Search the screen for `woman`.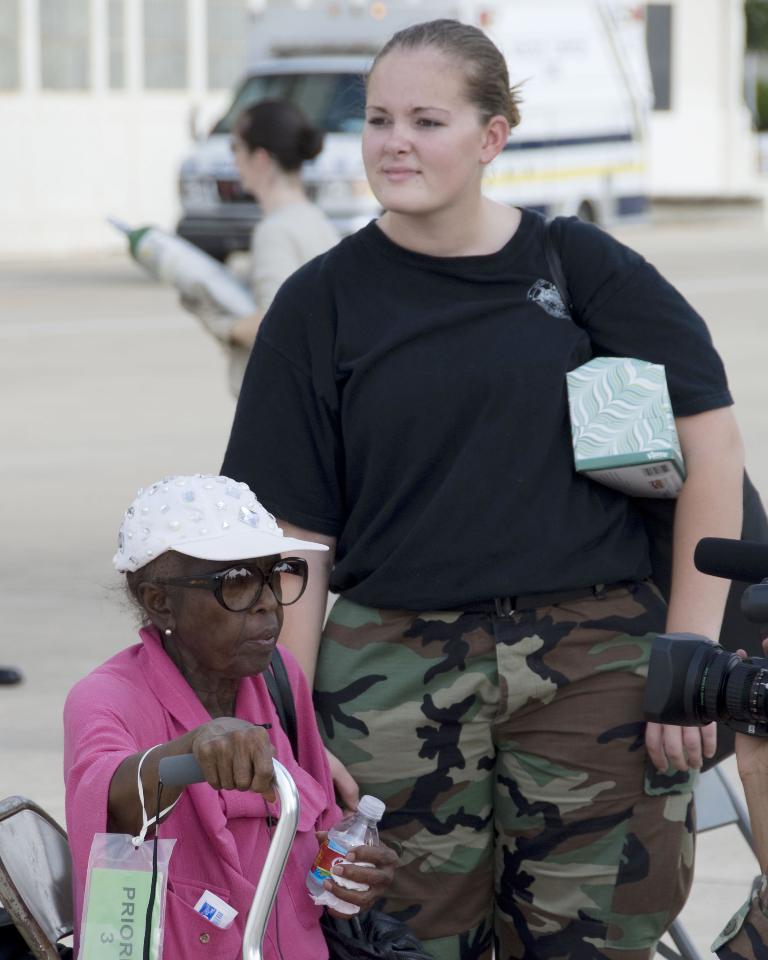
Found at 214,13,752,959.
